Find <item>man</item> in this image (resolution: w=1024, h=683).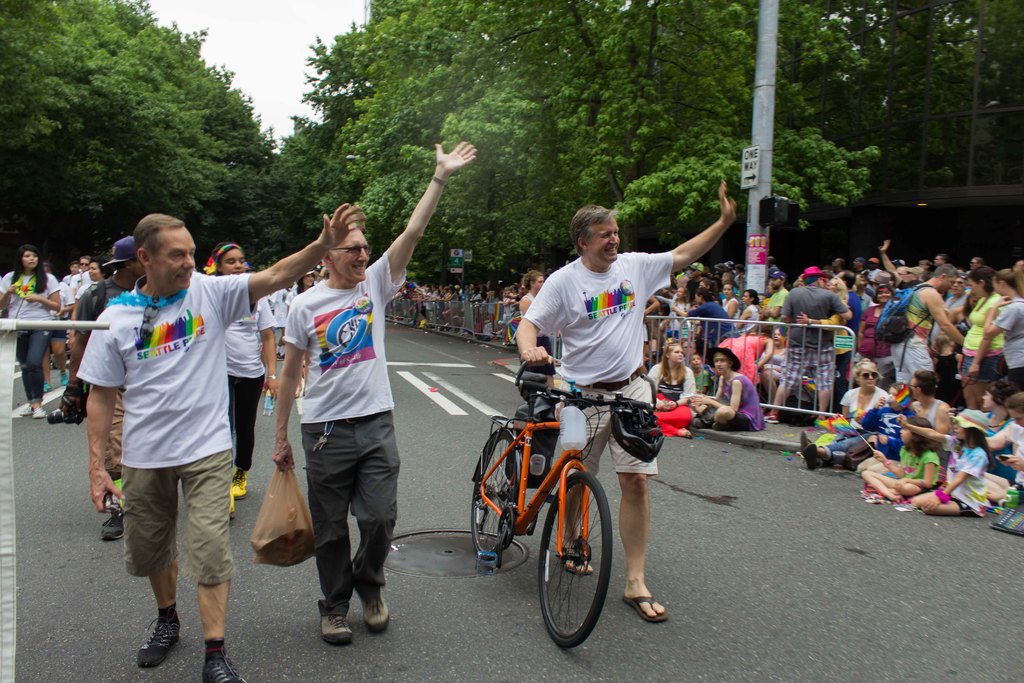
l=516, t=177, r=737, b=623.
